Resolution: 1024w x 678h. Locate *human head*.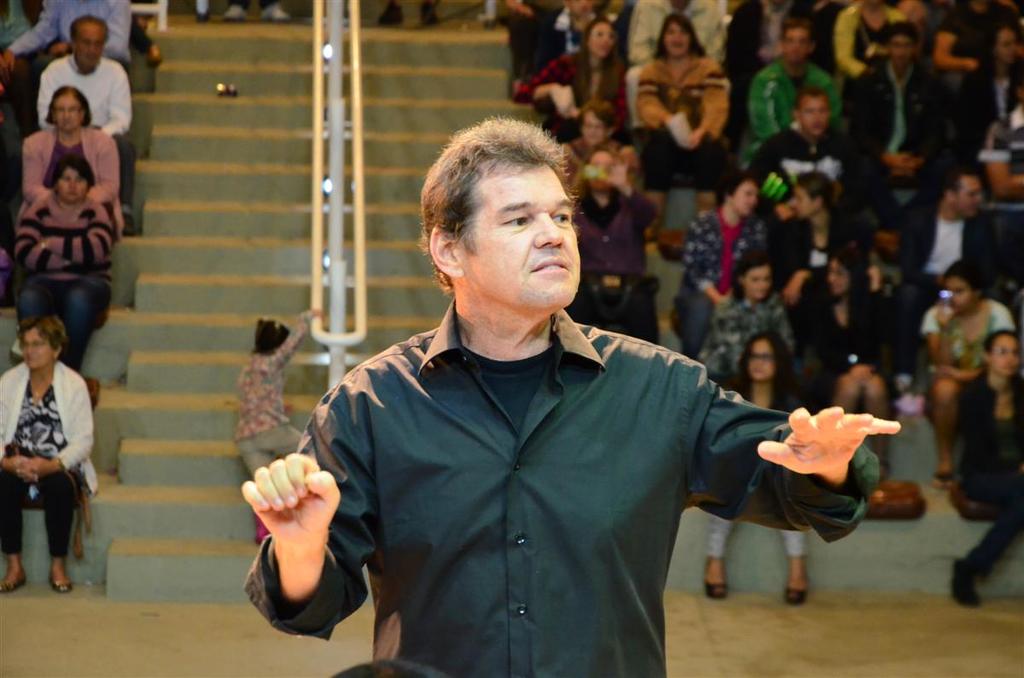
left=49, top=84, right=90, bottom=130.
